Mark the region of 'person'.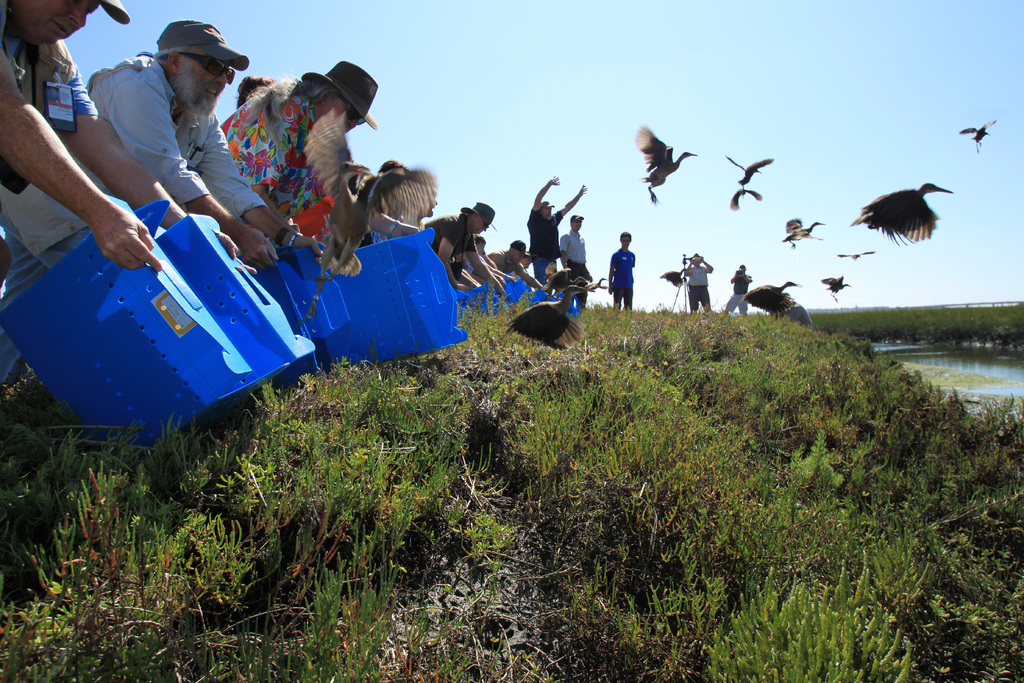
Region: bbox=[214, 62, 415, 273].
